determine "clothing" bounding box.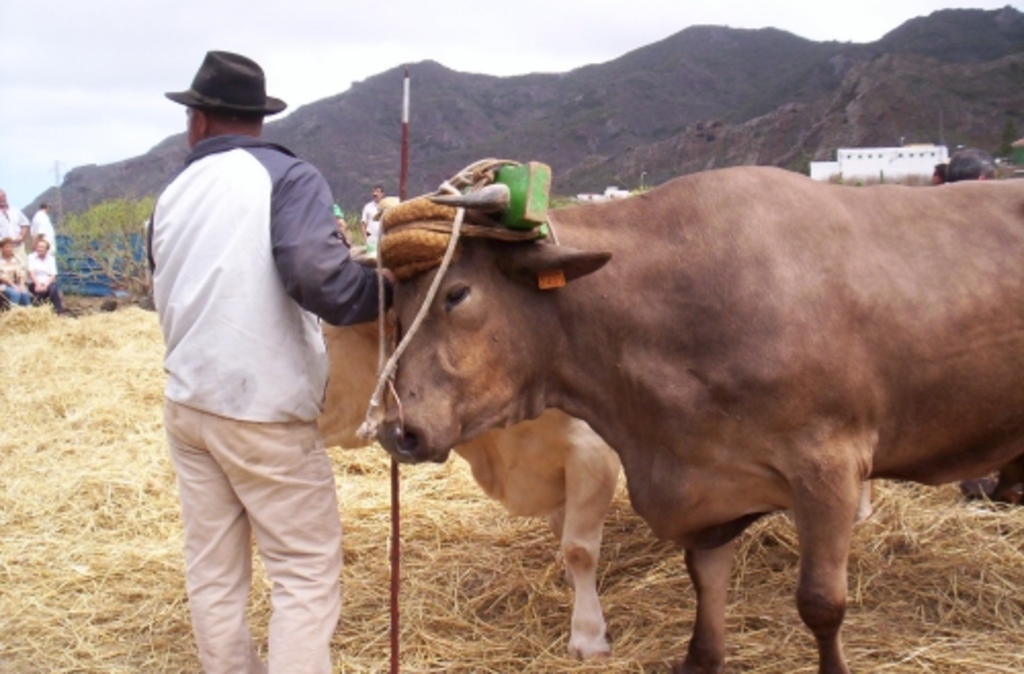
Determined: [133, 37, 354, 625].
